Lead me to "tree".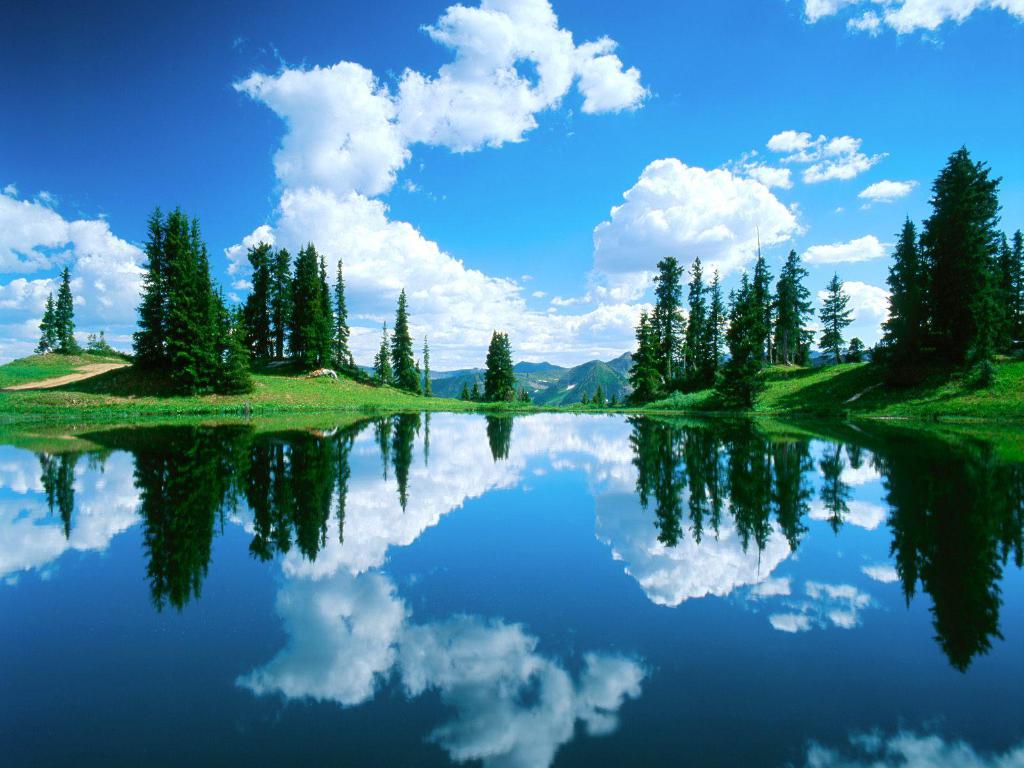
Lead to 386, 287, 419, 399.
